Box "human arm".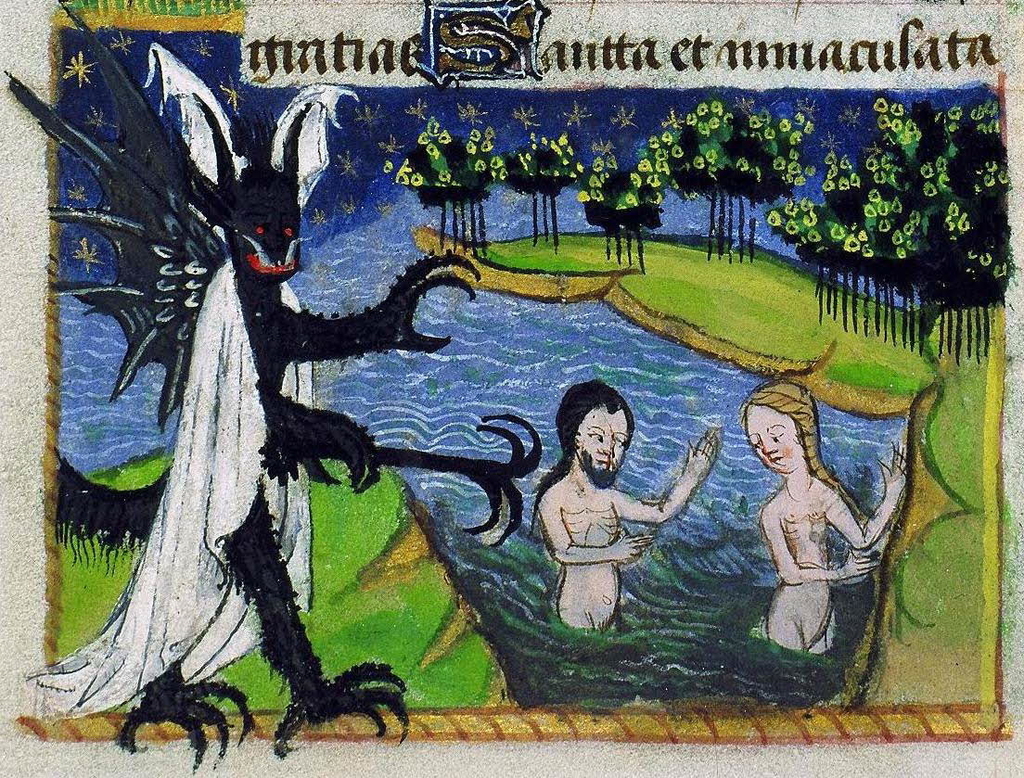
bbox=(615, 434, 715, 520).
